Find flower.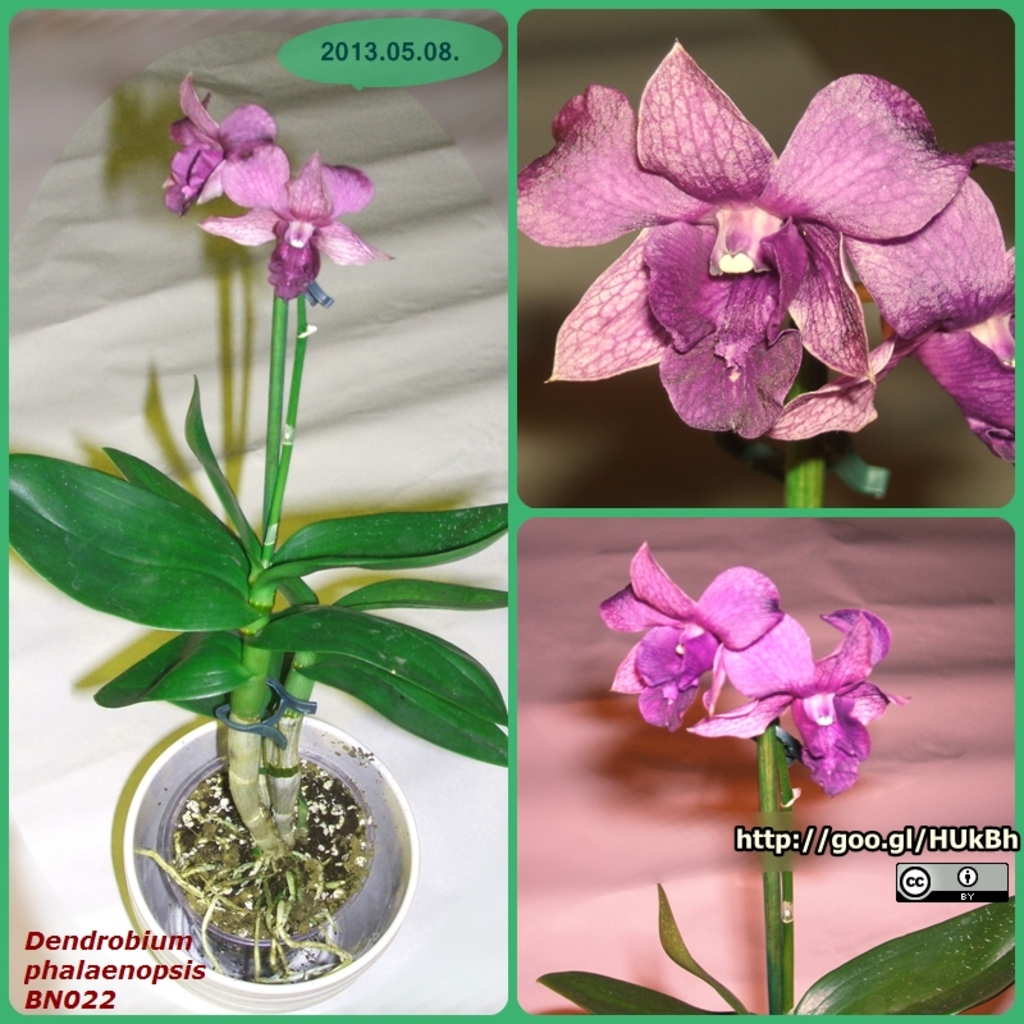
bbox(694, 603, 922, 795).
